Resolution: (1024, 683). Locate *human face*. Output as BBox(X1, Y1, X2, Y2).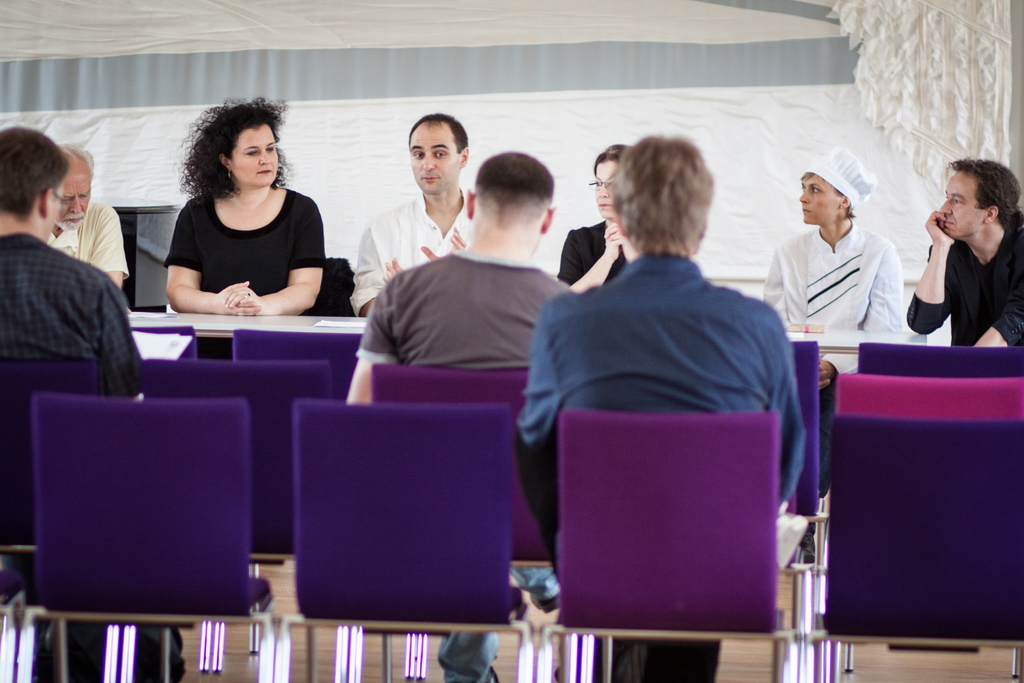
BBox(937, 171, 984, 241).
